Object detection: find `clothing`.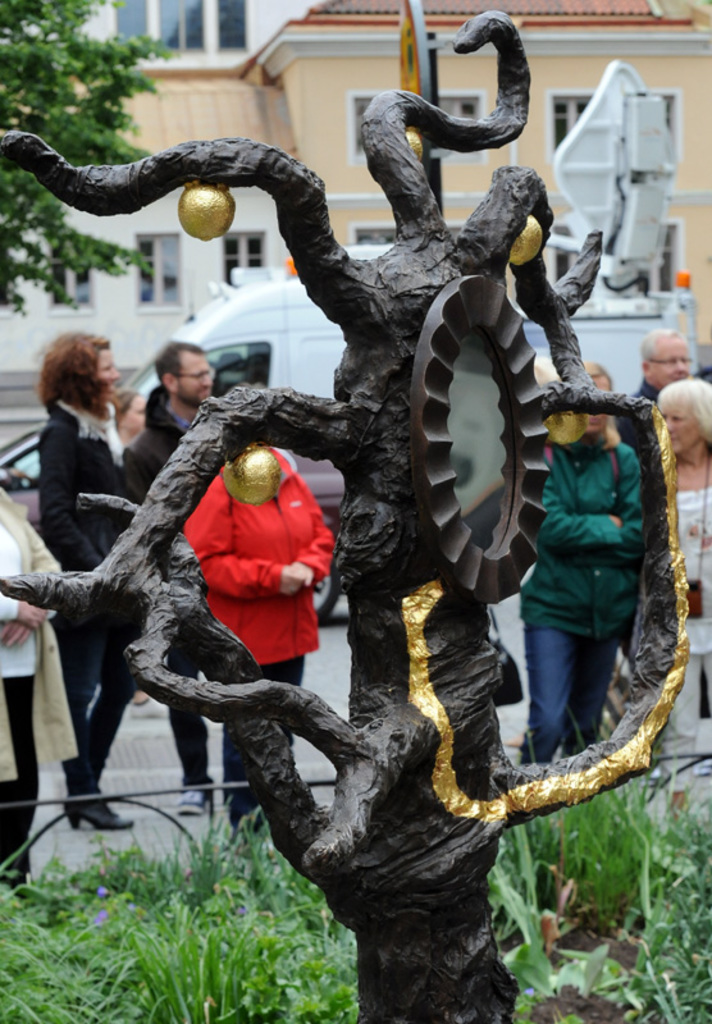
616/378/661/449.
